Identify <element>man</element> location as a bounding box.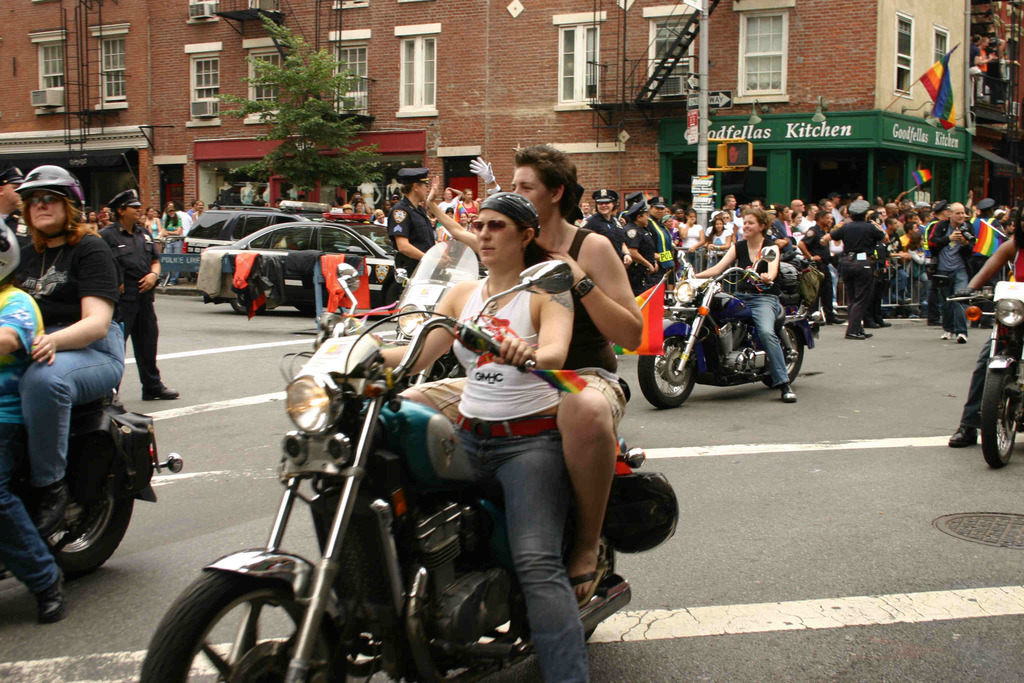
(left=100, top=206, right=110, bottom=212).
